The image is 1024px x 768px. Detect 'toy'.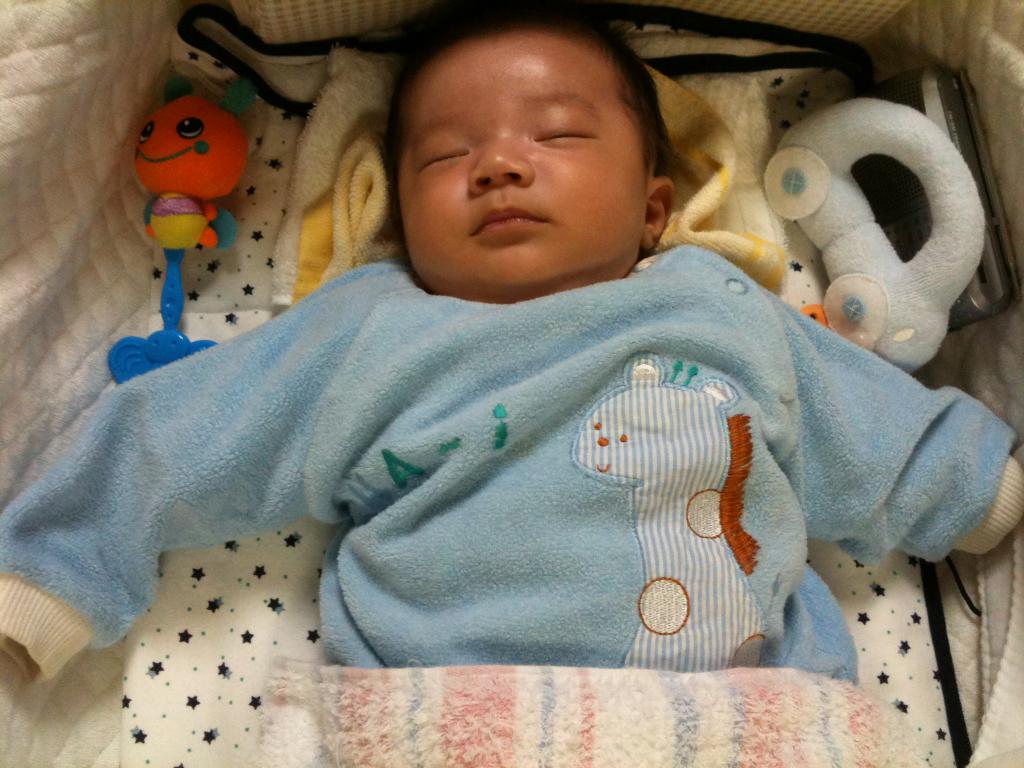
Detection: {"x1": 100, "y1": 68, "x2": 257, "y2": 384}.
